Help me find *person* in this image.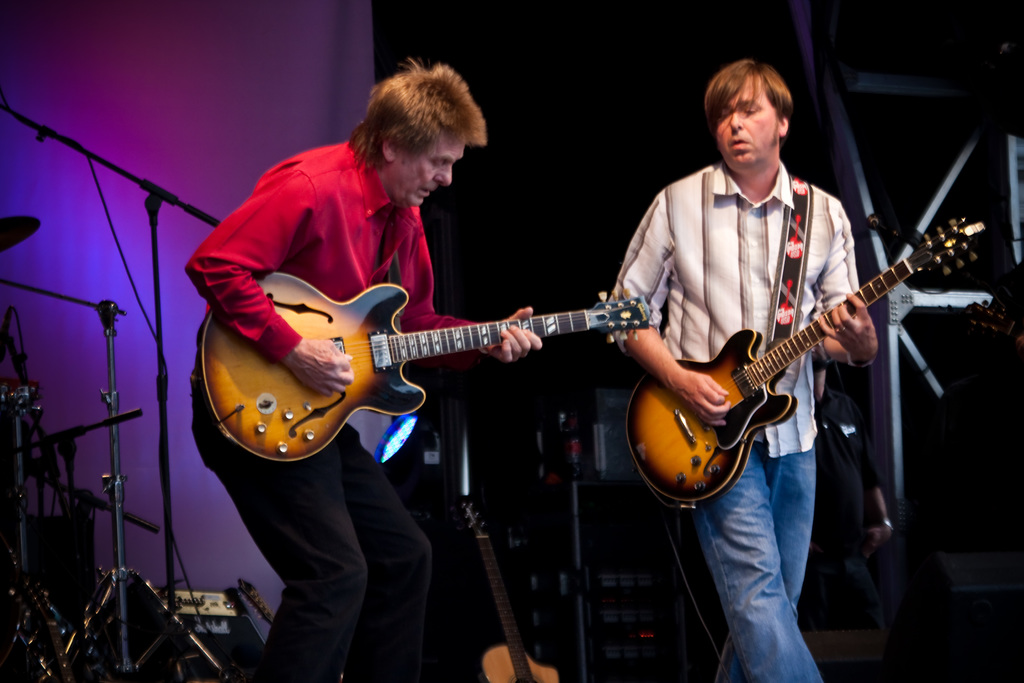
Found it: 180/50/550/682.
